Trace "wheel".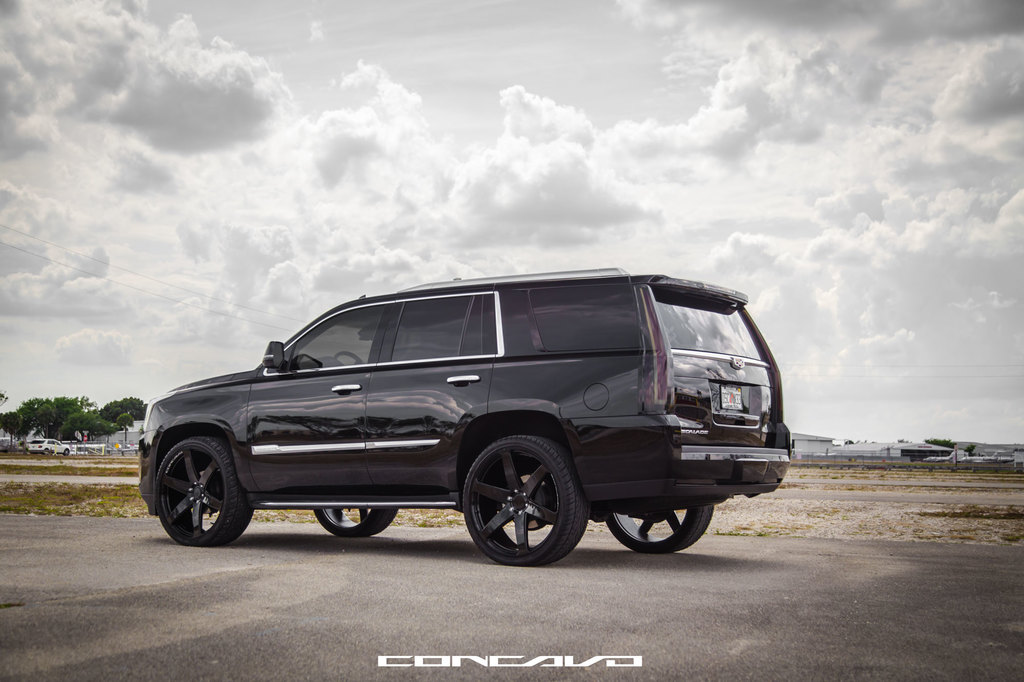
Traced to box=[320, 503, 390, 537].
